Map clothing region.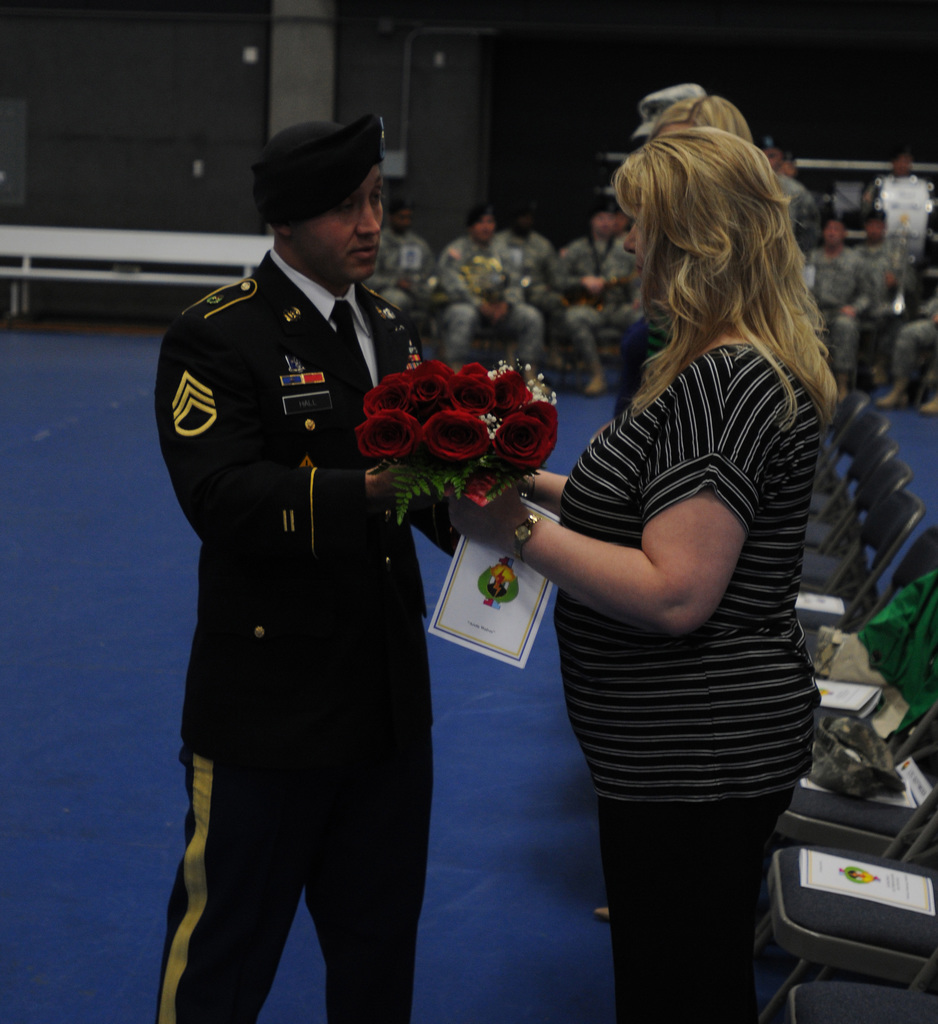
Mapped to <bbox>493, 225, 555, 295</bbox>.
